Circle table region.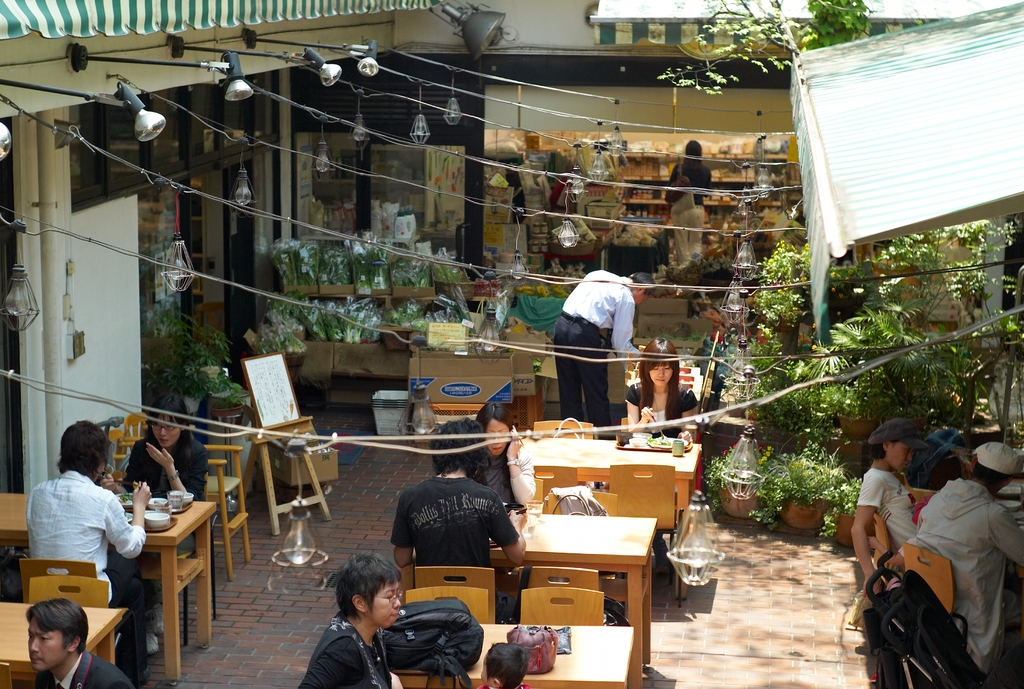
Region: bbox=(0, 597, 120, 688).
